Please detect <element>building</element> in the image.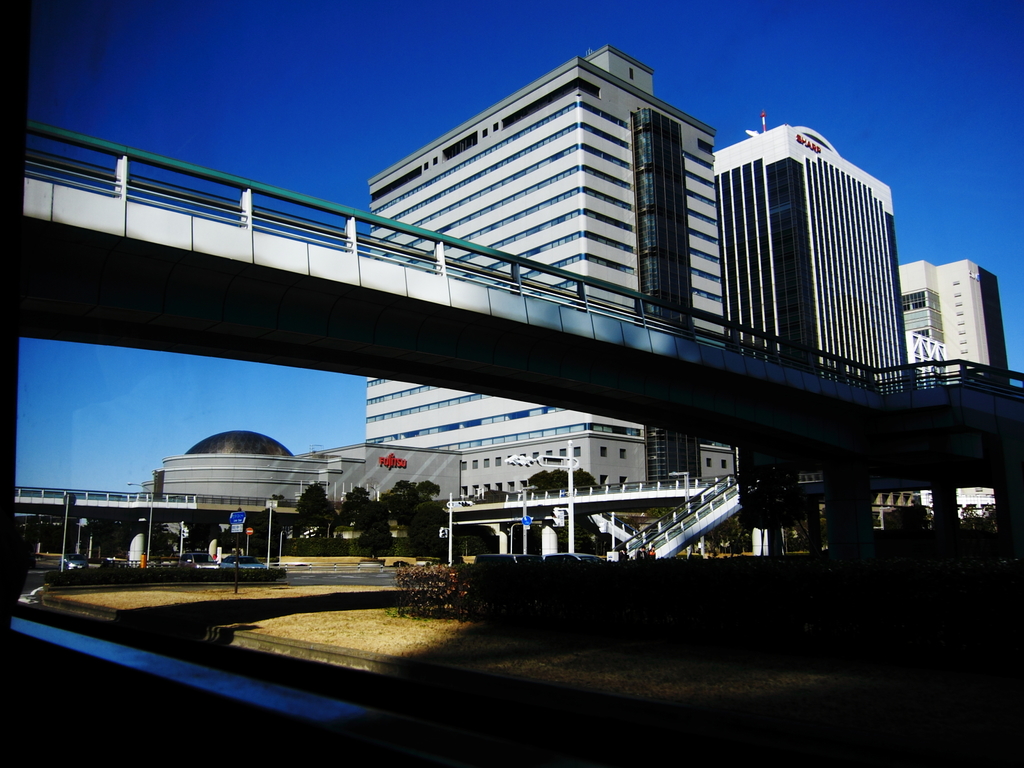
364 45 733 531.
